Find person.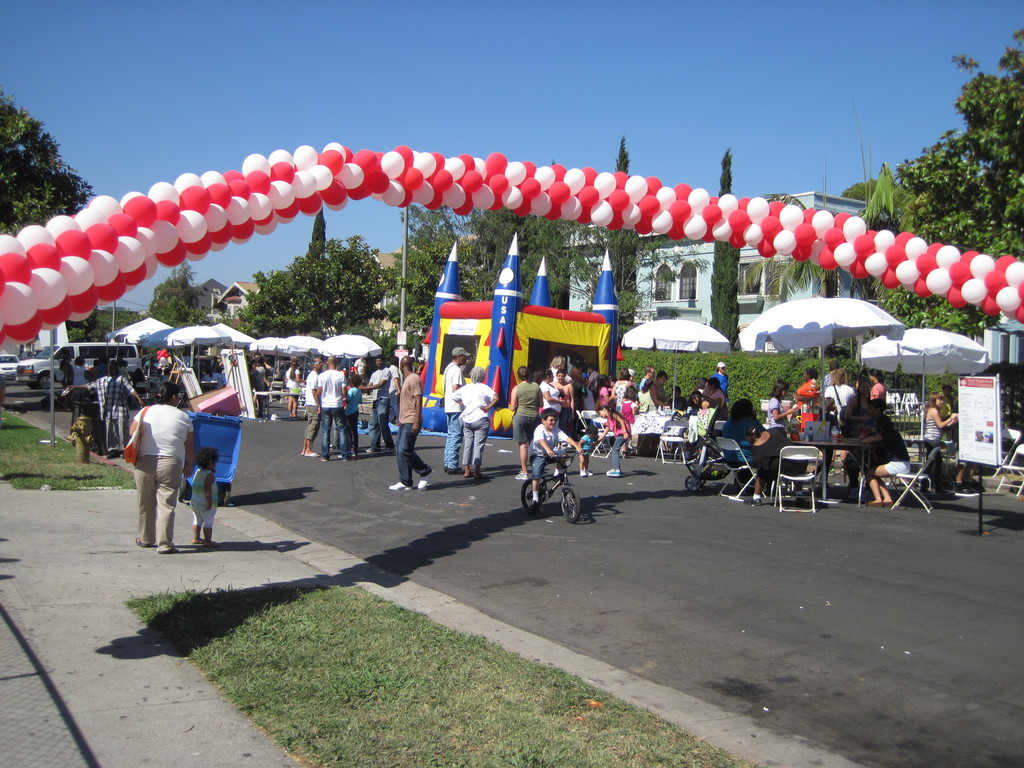
x1=921 y1=390 x2=959 y2=492.
